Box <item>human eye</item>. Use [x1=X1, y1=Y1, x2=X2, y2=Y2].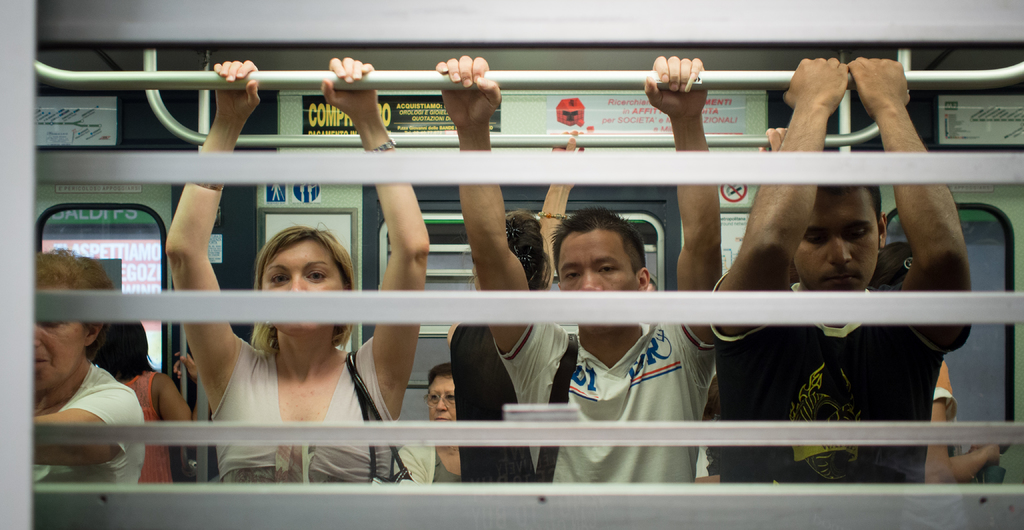
[x1=266, y1=272, x2=289, y2=288].
